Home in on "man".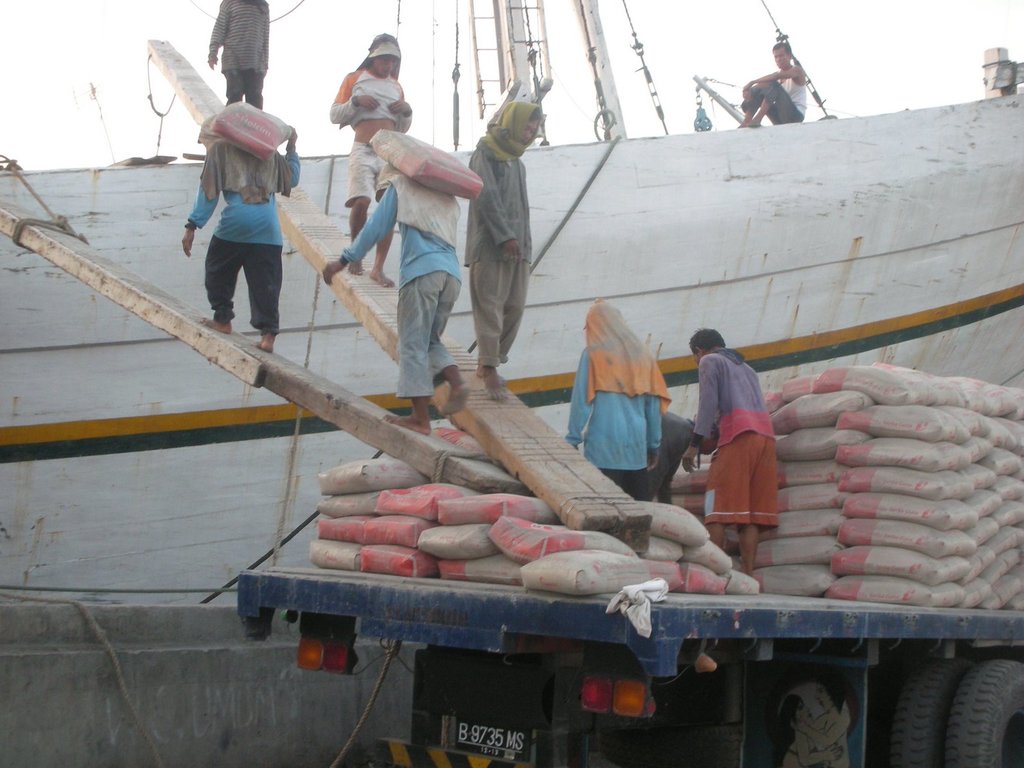
Homed in at [x1=561, y1=302, x2=669, y2=497].
